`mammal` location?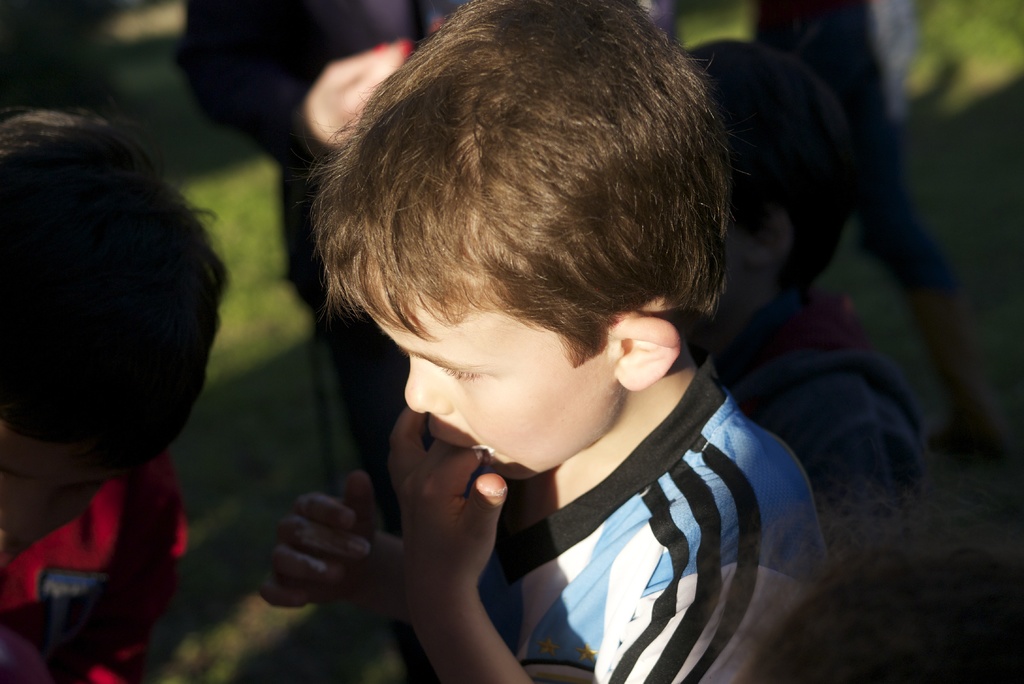
(679,29,945,550)
